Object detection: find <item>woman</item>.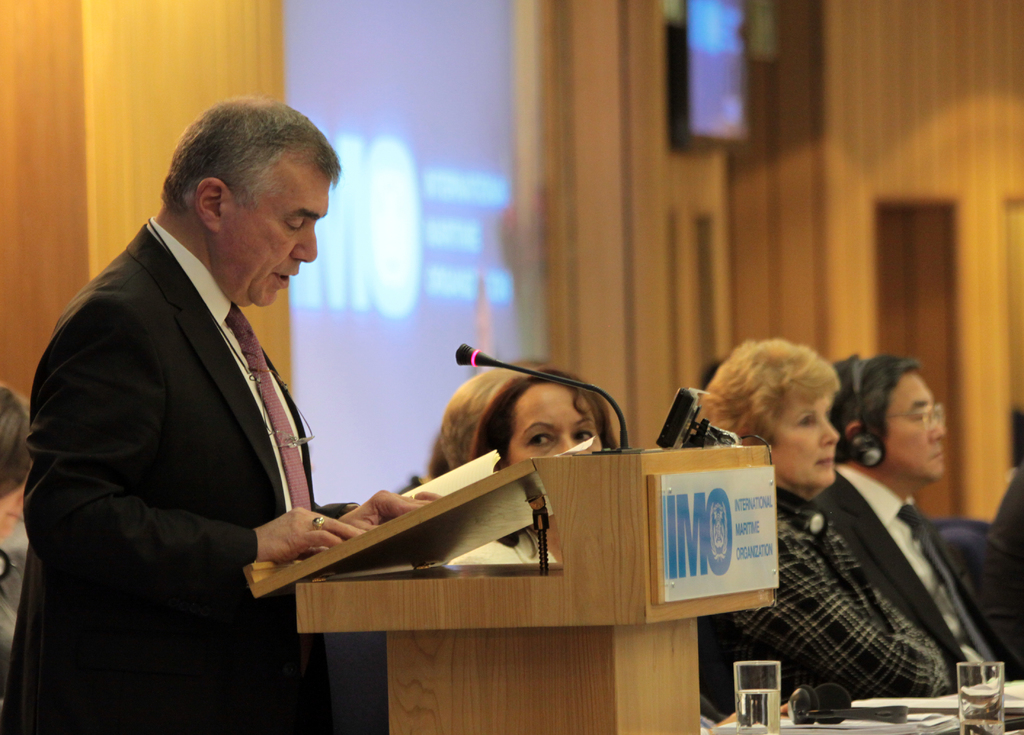
crop(697, 333, 974, 716).
